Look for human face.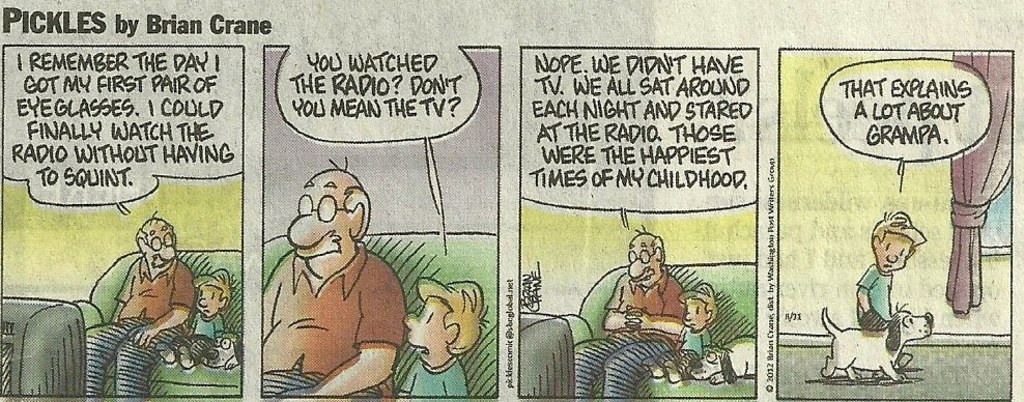
Found: (142, 228, 174, 267).
